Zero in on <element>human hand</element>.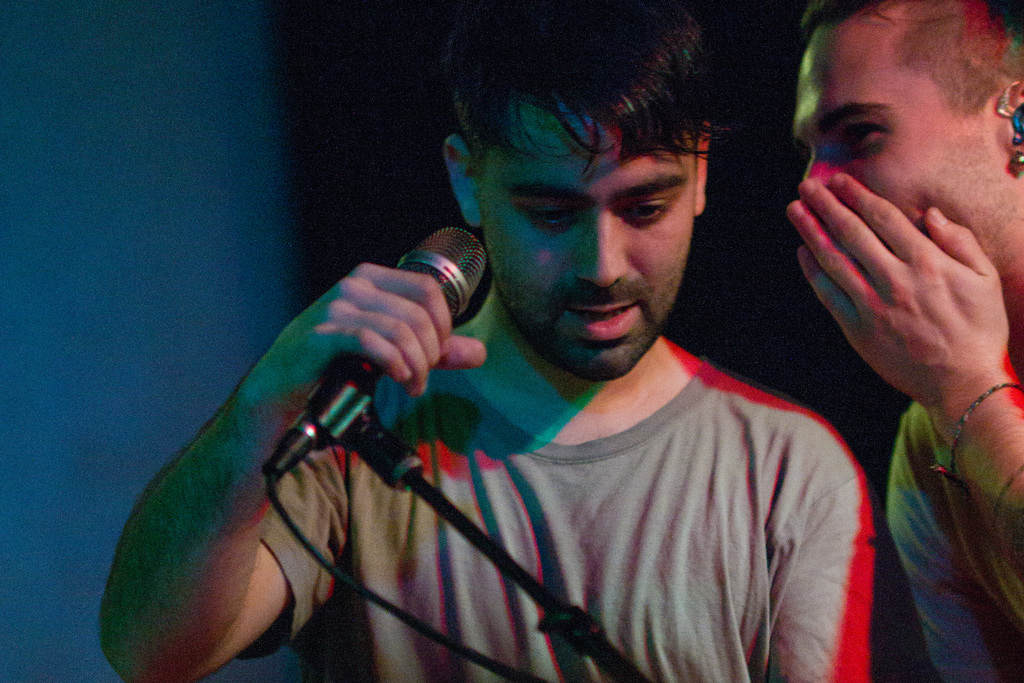
Zeroed in: 255:260:489:433.
